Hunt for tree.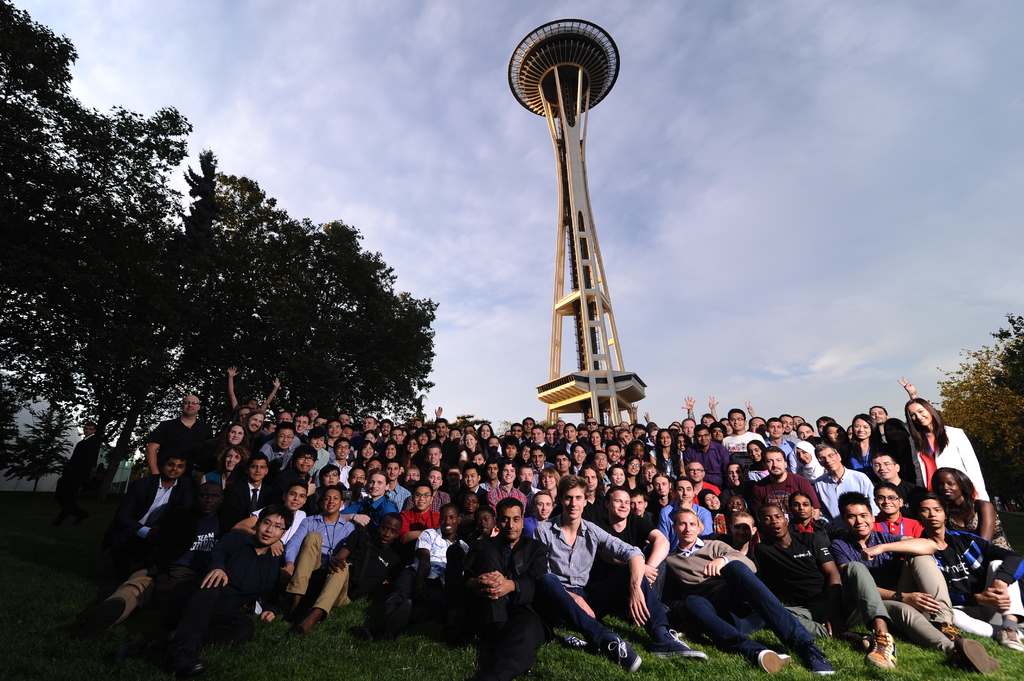
Hunted down at 0/0/193/467.
